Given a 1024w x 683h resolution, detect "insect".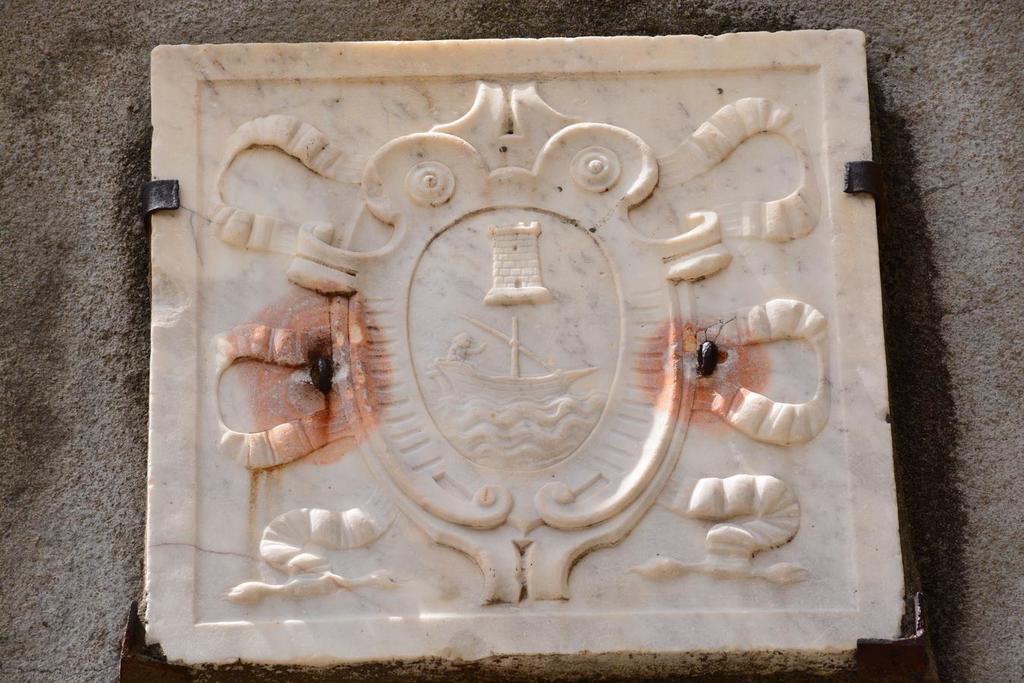
region(313, 356, 332, 384).
